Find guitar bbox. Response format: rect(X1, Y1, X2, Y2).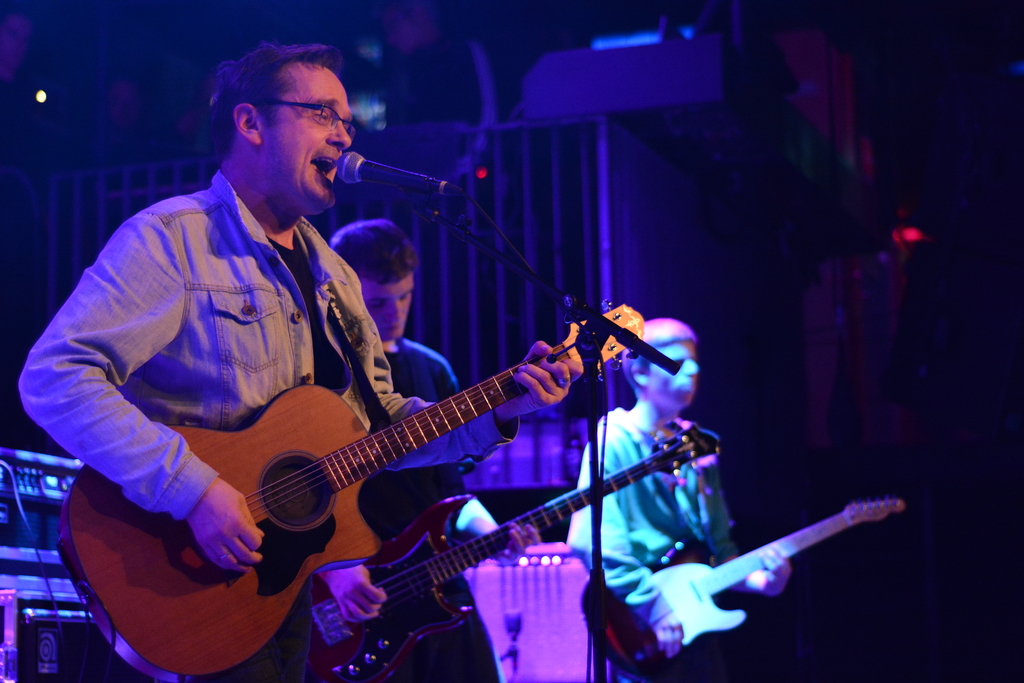
rect(58, 303, 653, 682).
